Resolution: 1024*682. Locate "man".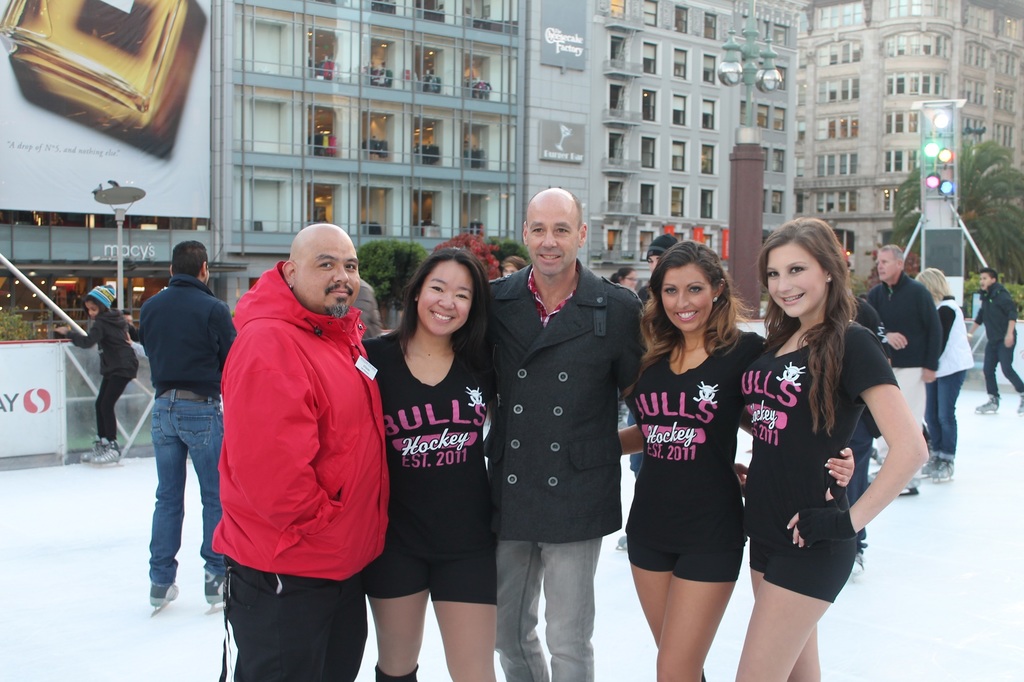
<bbox>967, 264, 1023, 411</bbox>.
